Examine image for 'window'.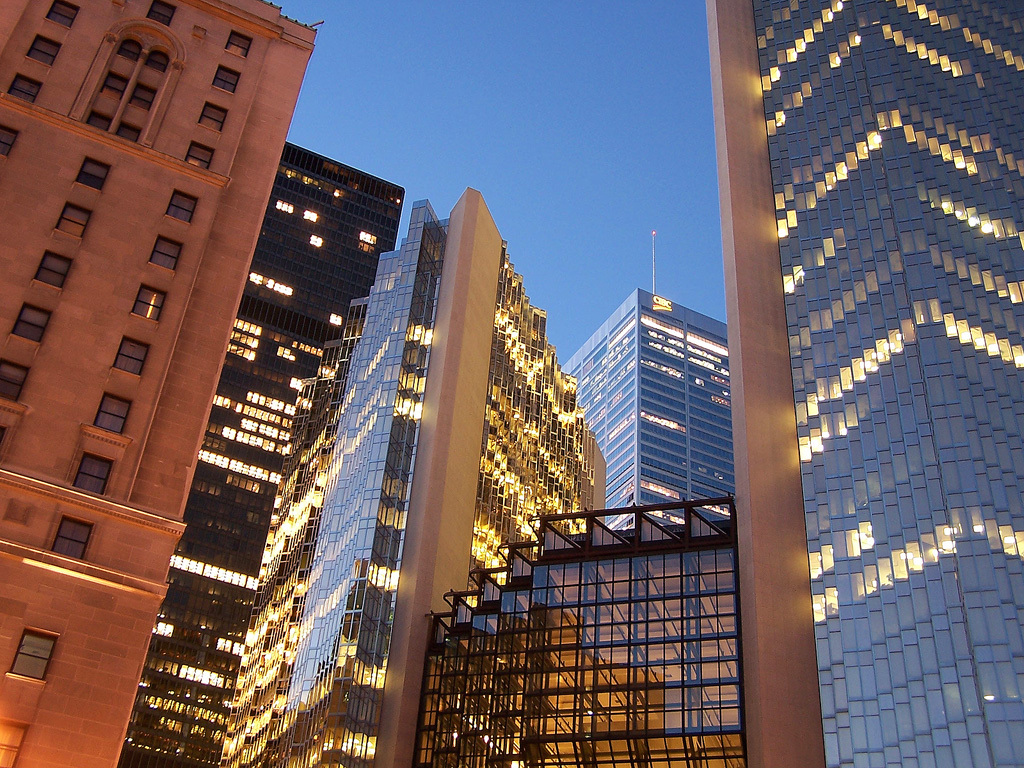
Examination result: <box>109,71,127,96</box>.
